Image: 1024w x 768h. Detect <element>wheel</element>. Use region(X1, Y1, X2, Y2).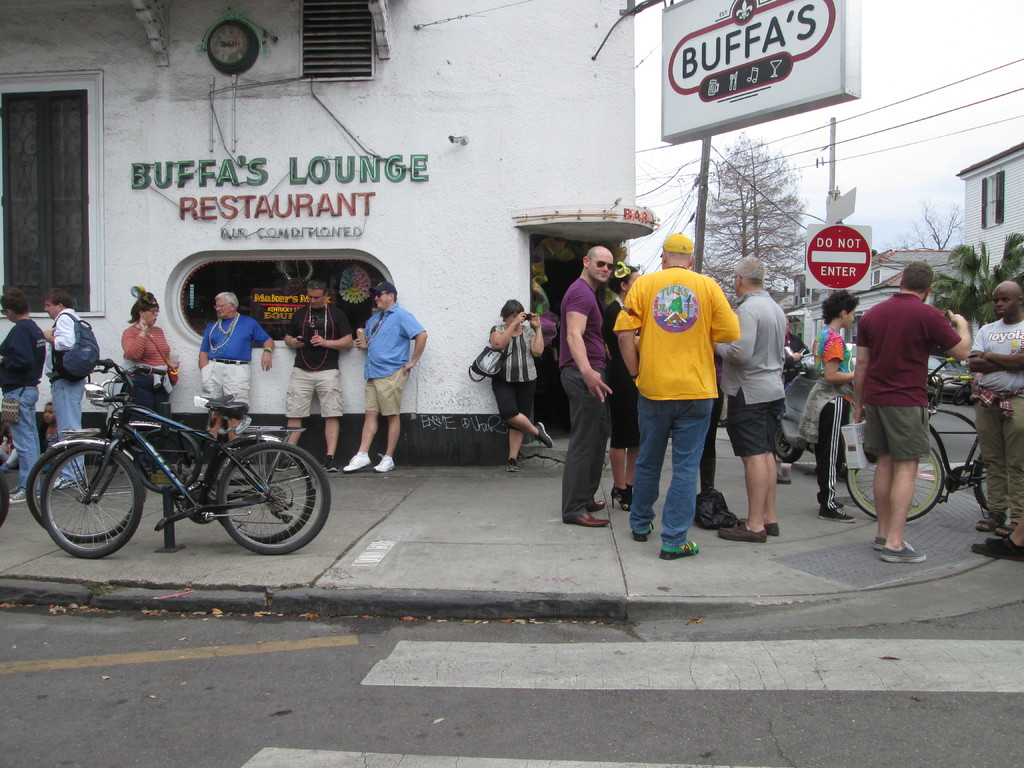
region(218, 443, 330, 557).
